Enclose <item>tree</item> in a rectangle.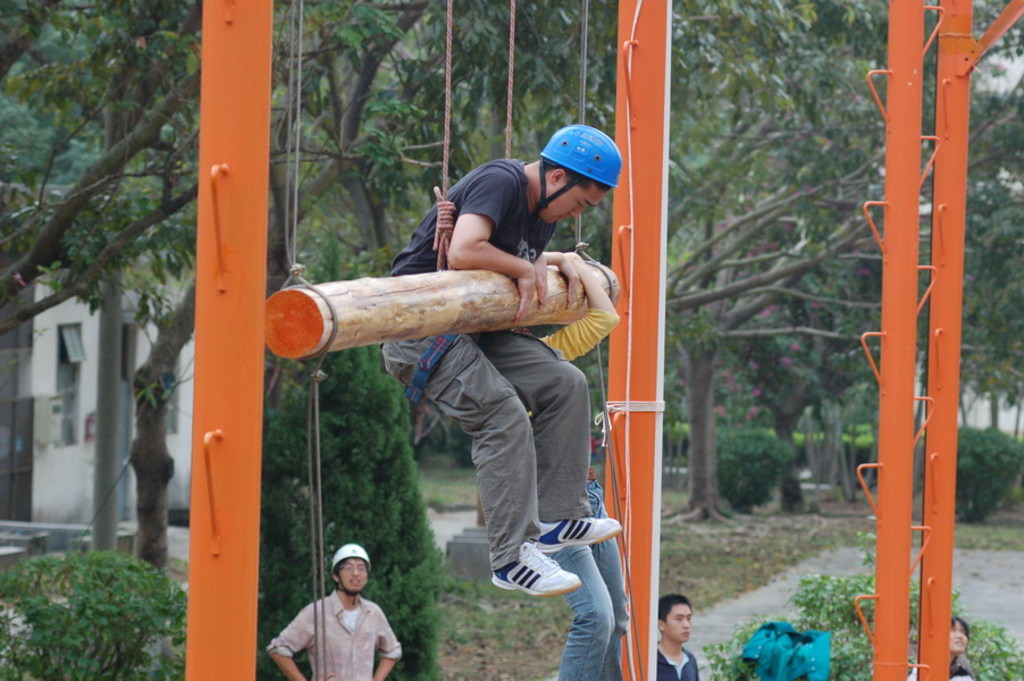
(254, 218, 451, 680).
